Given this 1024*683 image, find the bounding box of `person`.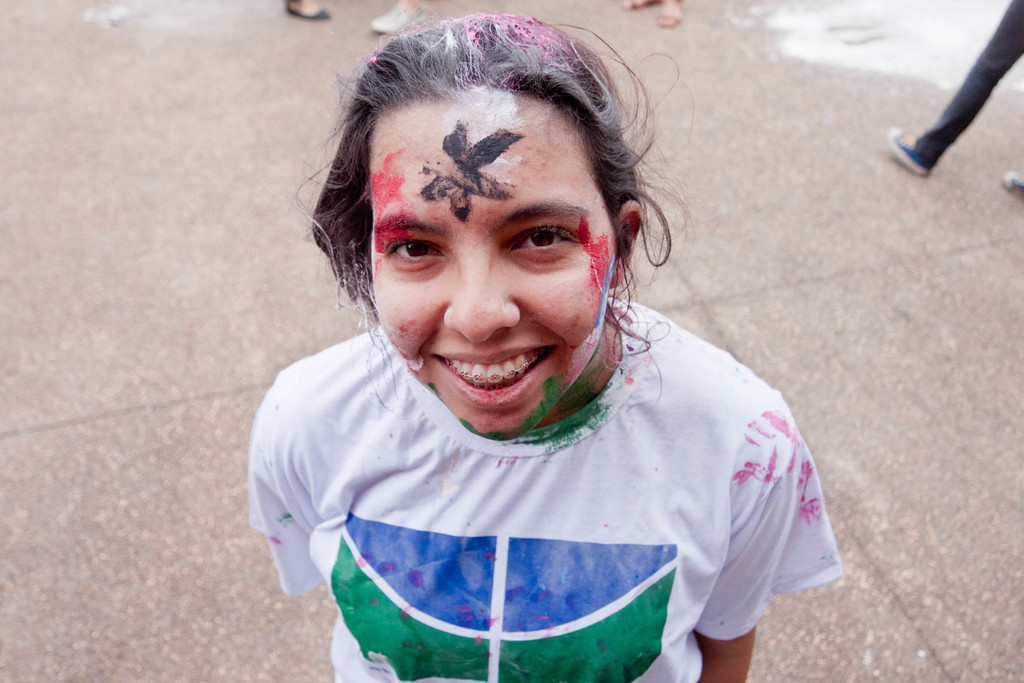
[left=877, top=0, right=1023, bottom=192].
